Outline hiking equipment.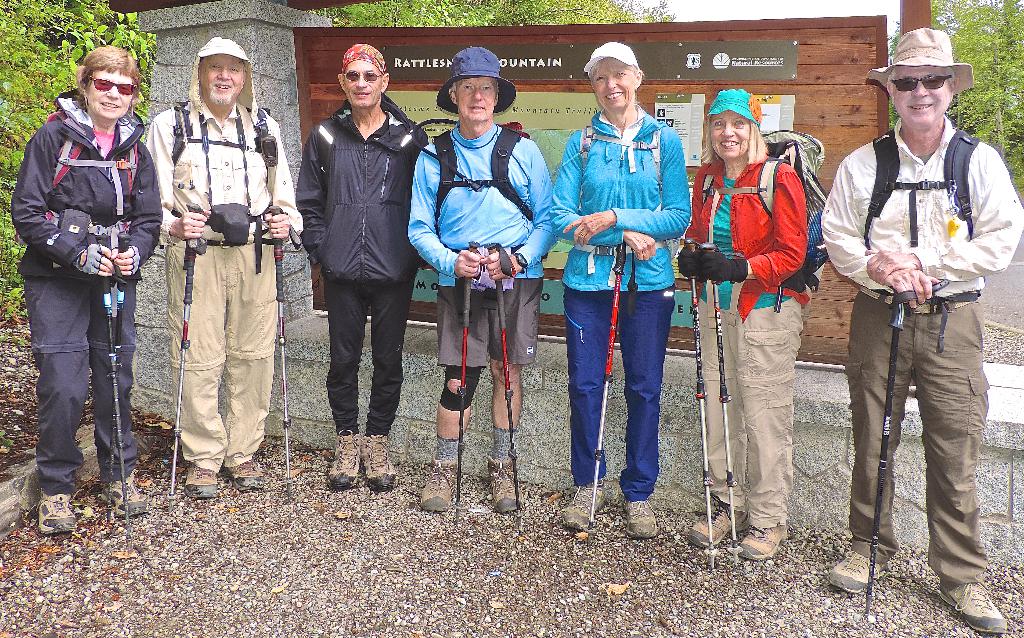
Outline: [486,243,523,527].
